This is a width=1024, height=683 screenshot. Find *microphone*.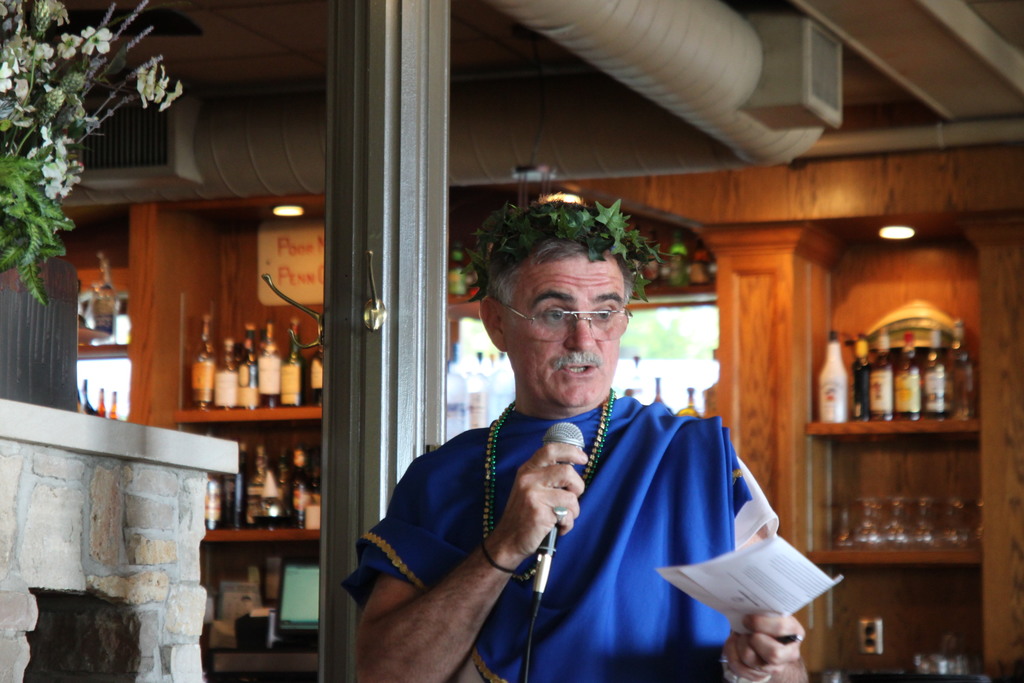
Bounding box: bbox=(531, 419, 584, 595).
